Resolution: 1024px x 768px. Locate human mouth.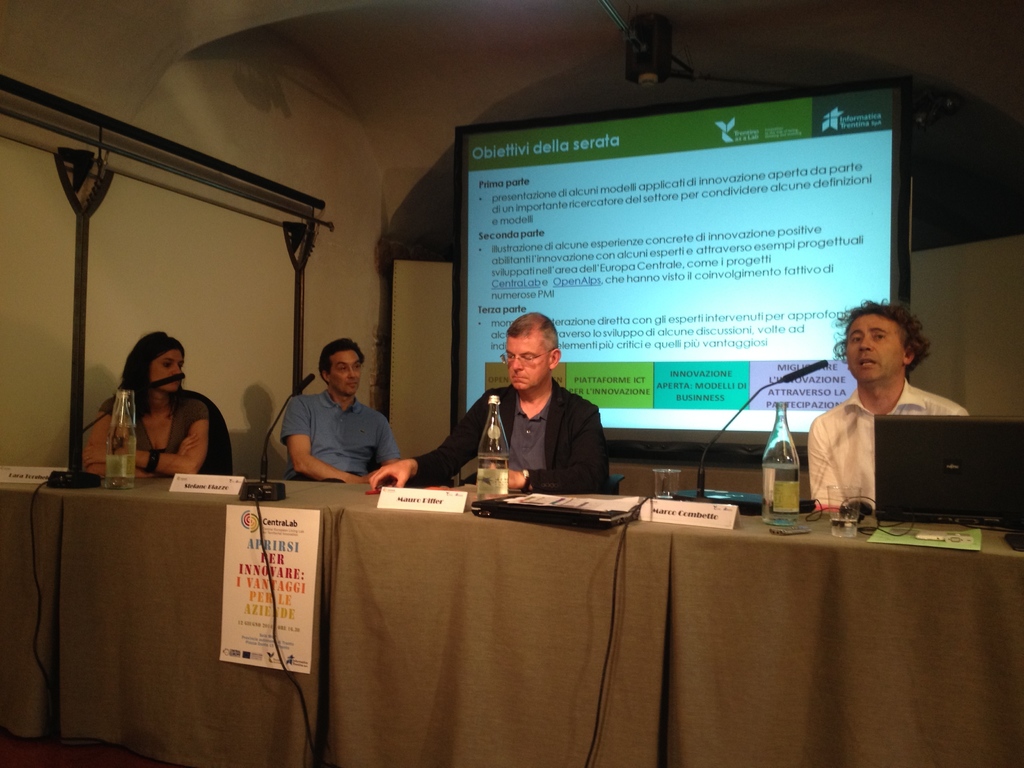
[x1=346, y1=379, x2=358, y2=390].
